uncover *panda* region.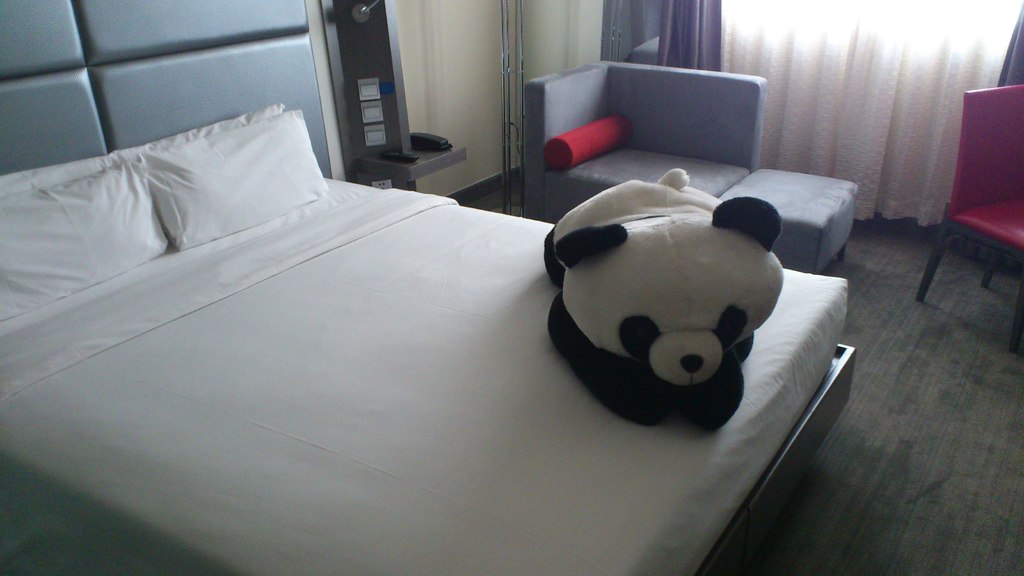
Uncovered: x1=541 y1=169 x2=785 y2=422.
